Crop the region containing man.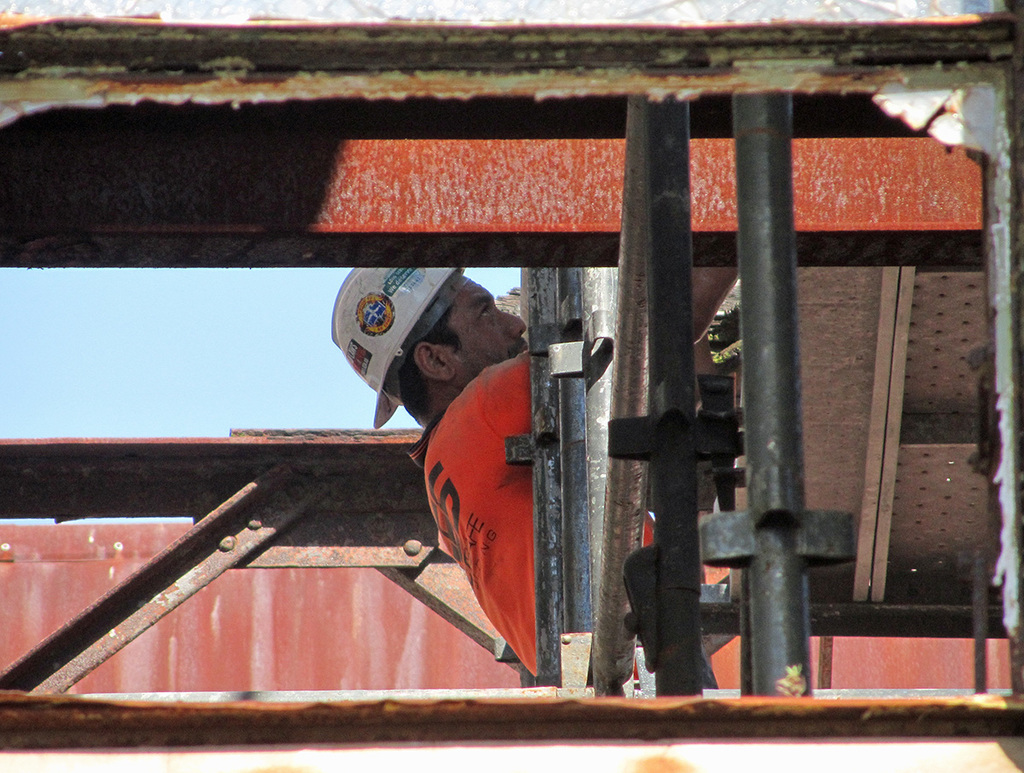
Crop region: 400,299,542,634.
